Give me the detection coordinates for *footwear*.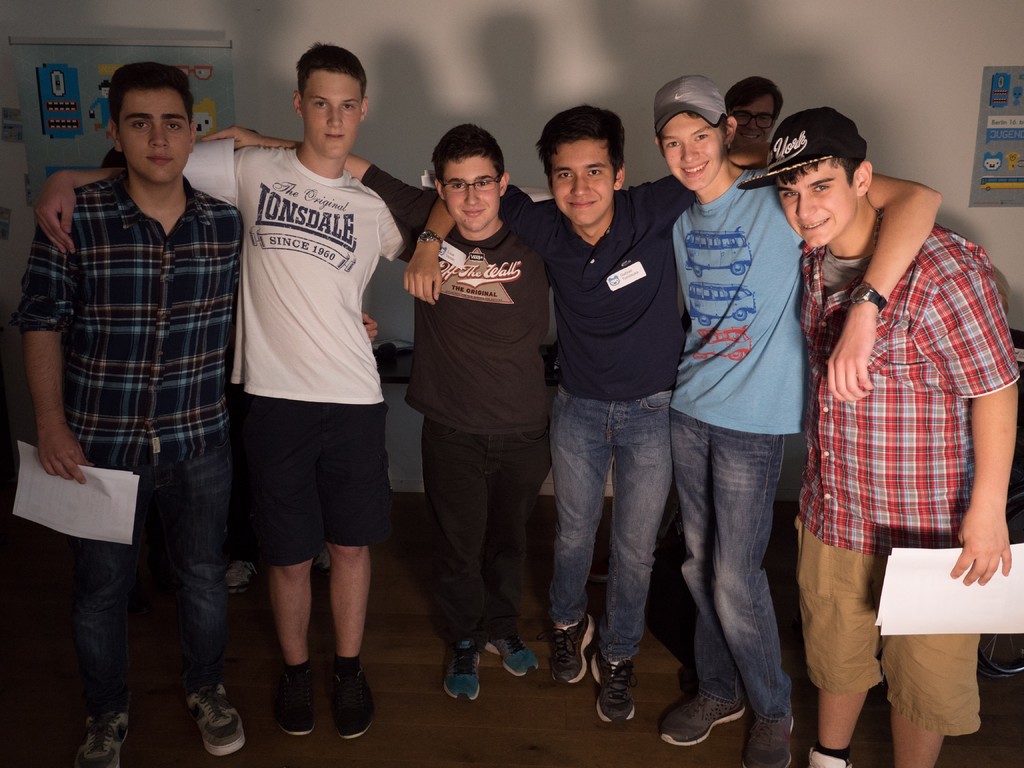
pyautogui.locateOnScreen(673, 674, 771, 749).
